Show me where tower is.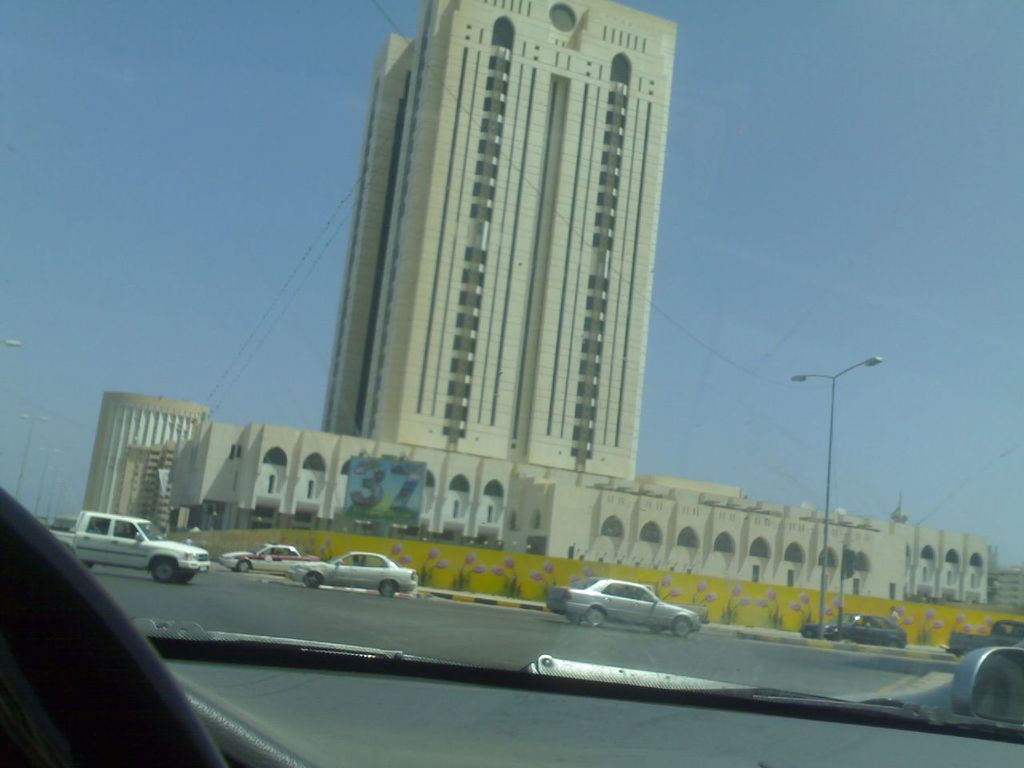
tower is at x1=319 y1=0 x2=680 y2=492.
